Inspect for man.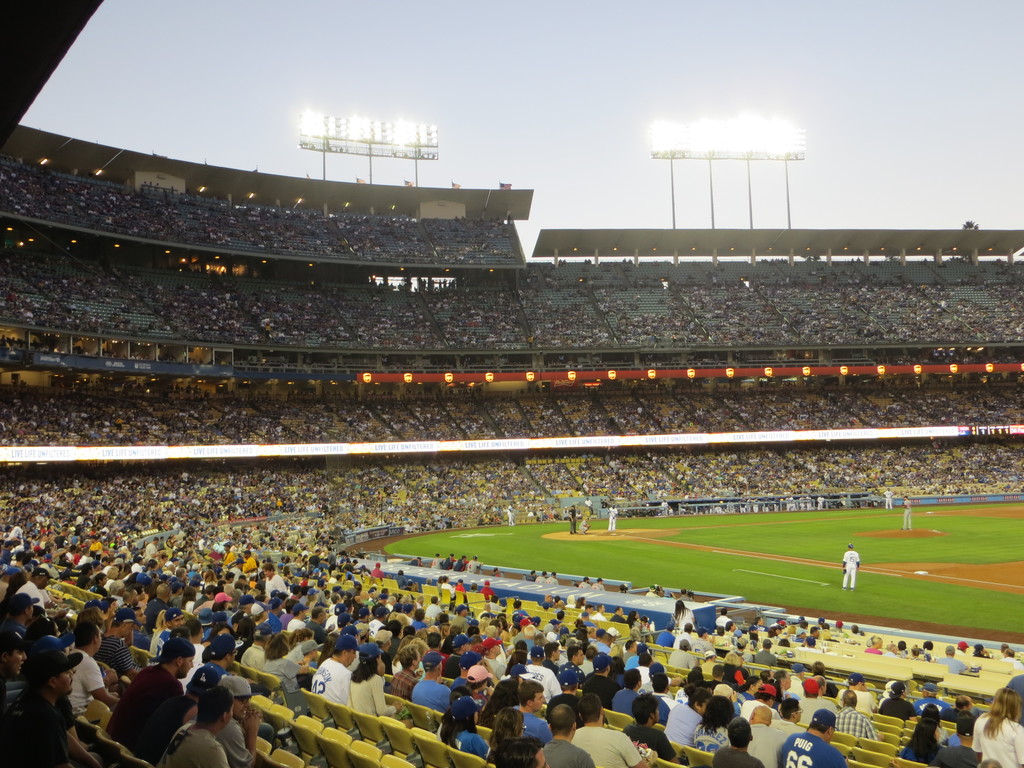
Inspection: [98,611,143,695].
